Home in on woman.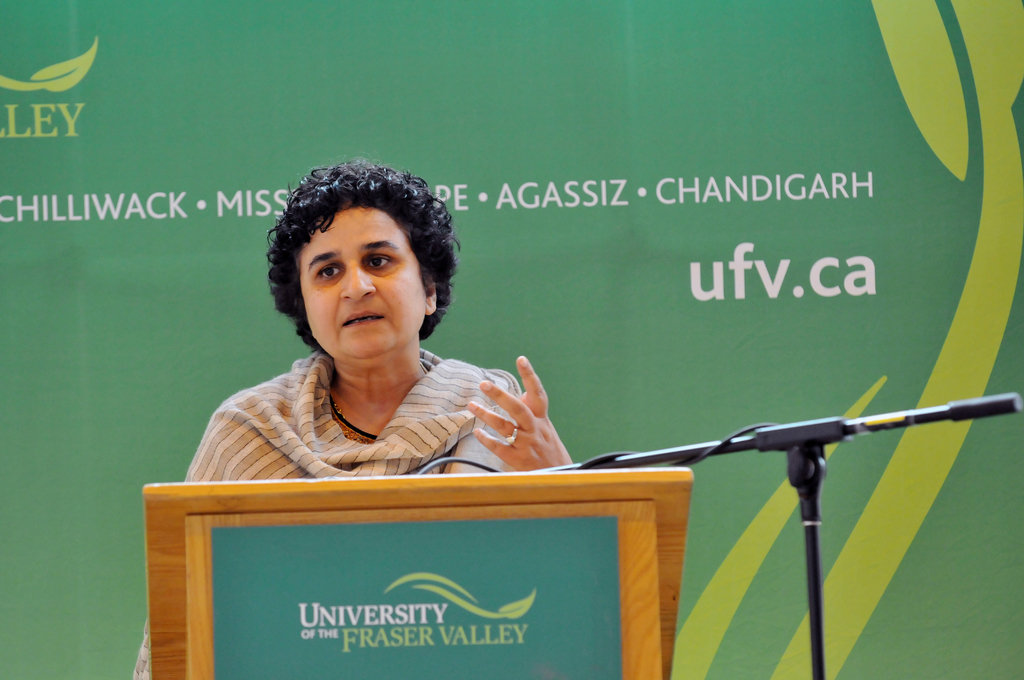
Homed in at crop(188, 154, 582, 531).
